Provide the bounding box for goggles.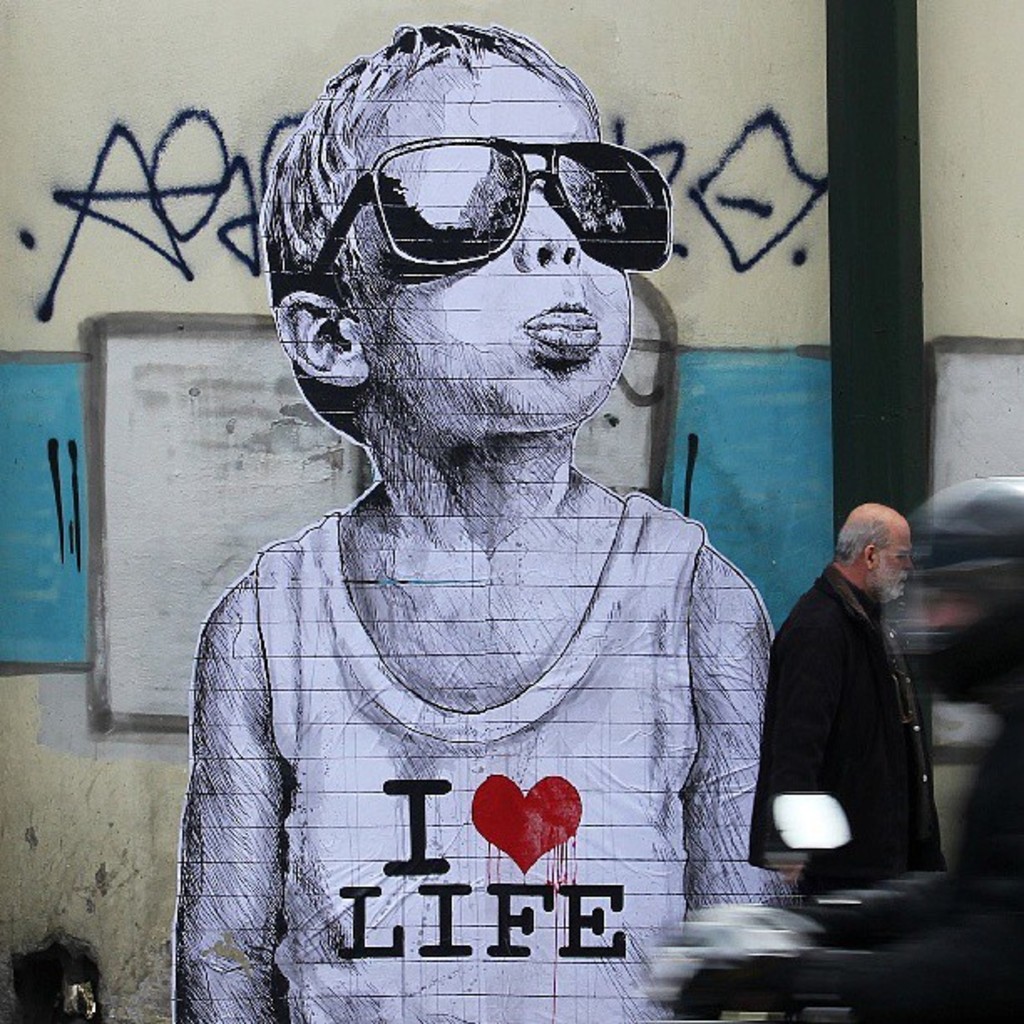
(283, 95, 674, 281).
